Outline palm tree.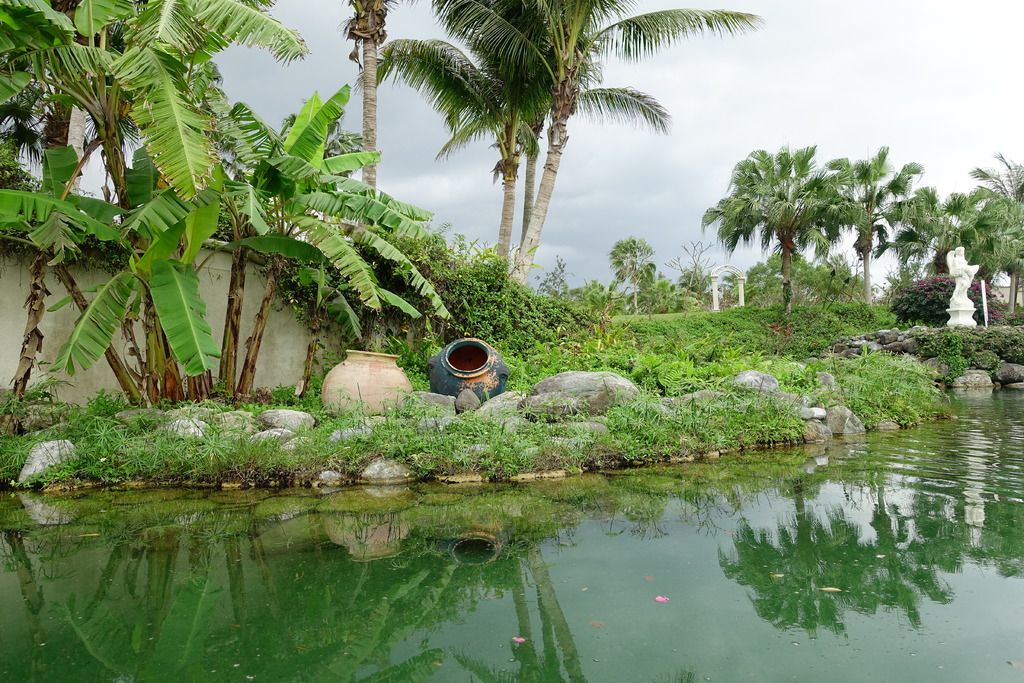
Outline: 515, 0, 701, 225.
